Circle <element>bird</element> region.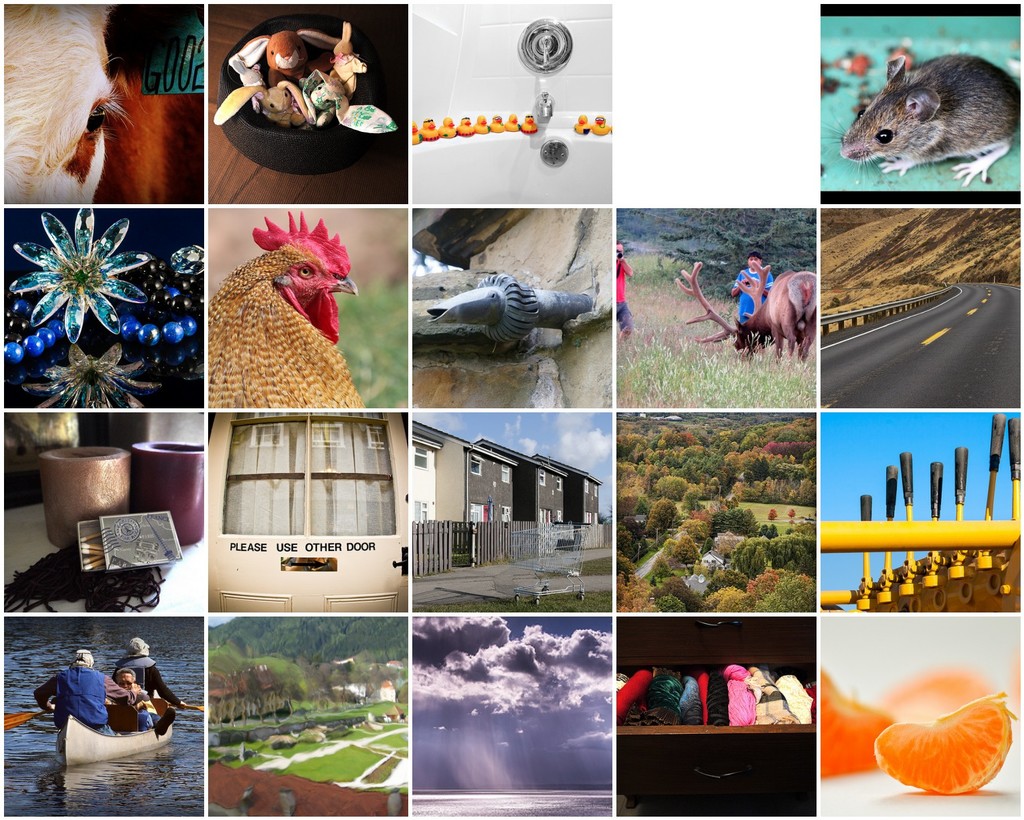
Region: <bbox>209, 209, 361, 404</bbox>.
